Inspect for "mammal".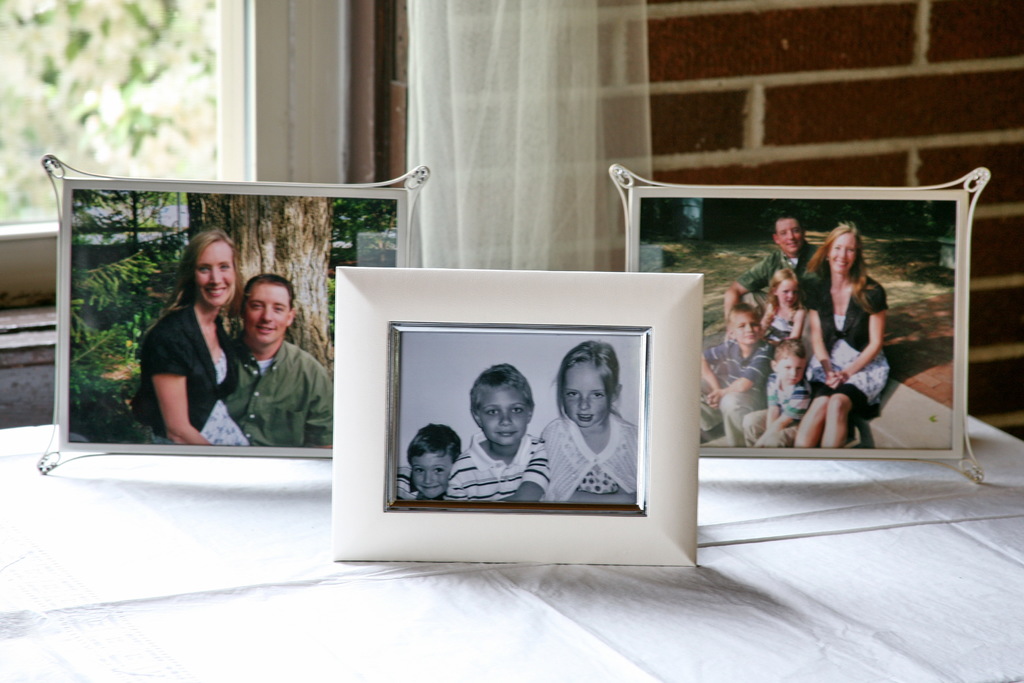
Inspection: [540, 336, 638, 504].
